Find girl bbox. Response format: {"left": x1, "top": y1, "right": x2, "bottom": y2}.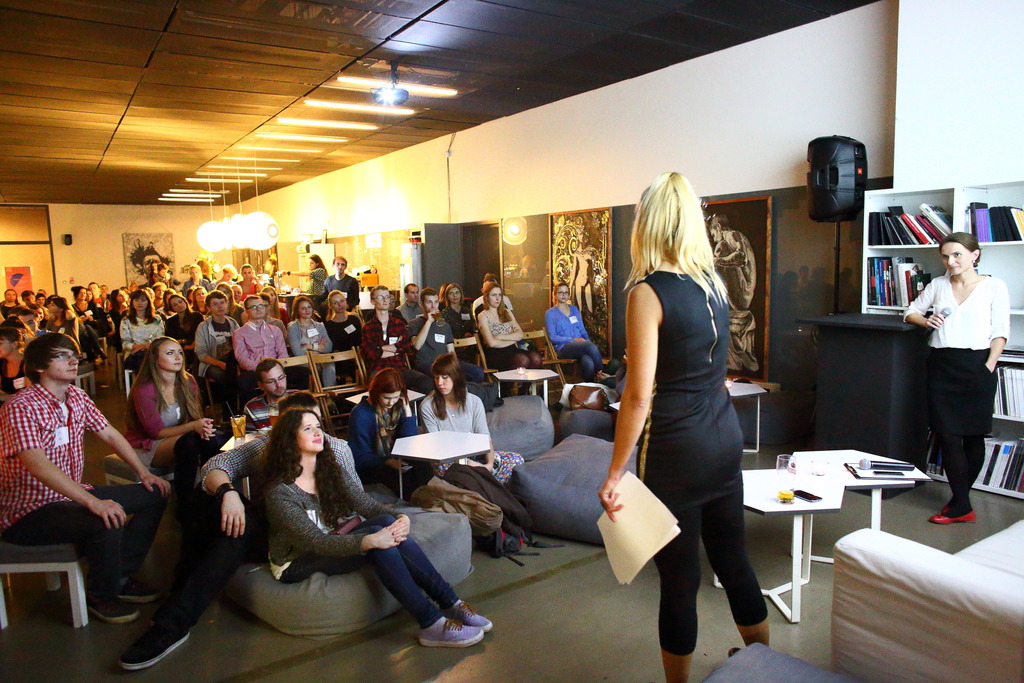
{"left": 897, "top": 229, "right": 1010, "bottom": 523}.
